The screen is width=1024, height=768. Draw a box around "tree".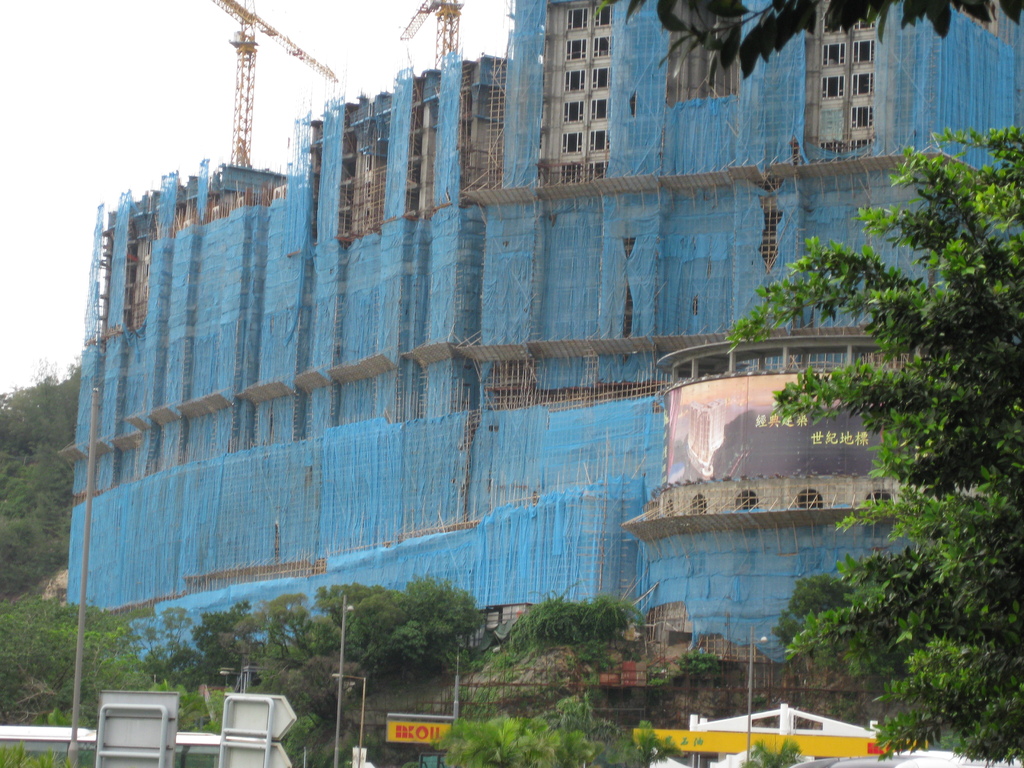
left=215, top=591, right=318, bottom=693.
